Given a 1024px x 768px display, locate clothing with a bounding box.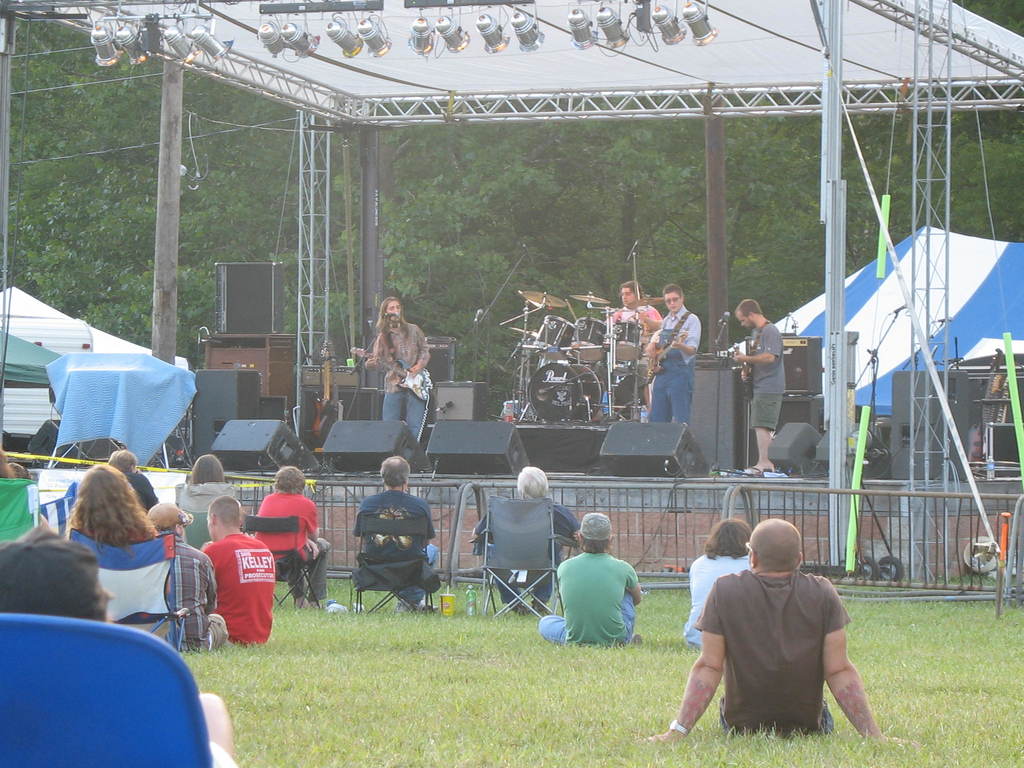
Located: bbox=[197, 524, 290, 653].
